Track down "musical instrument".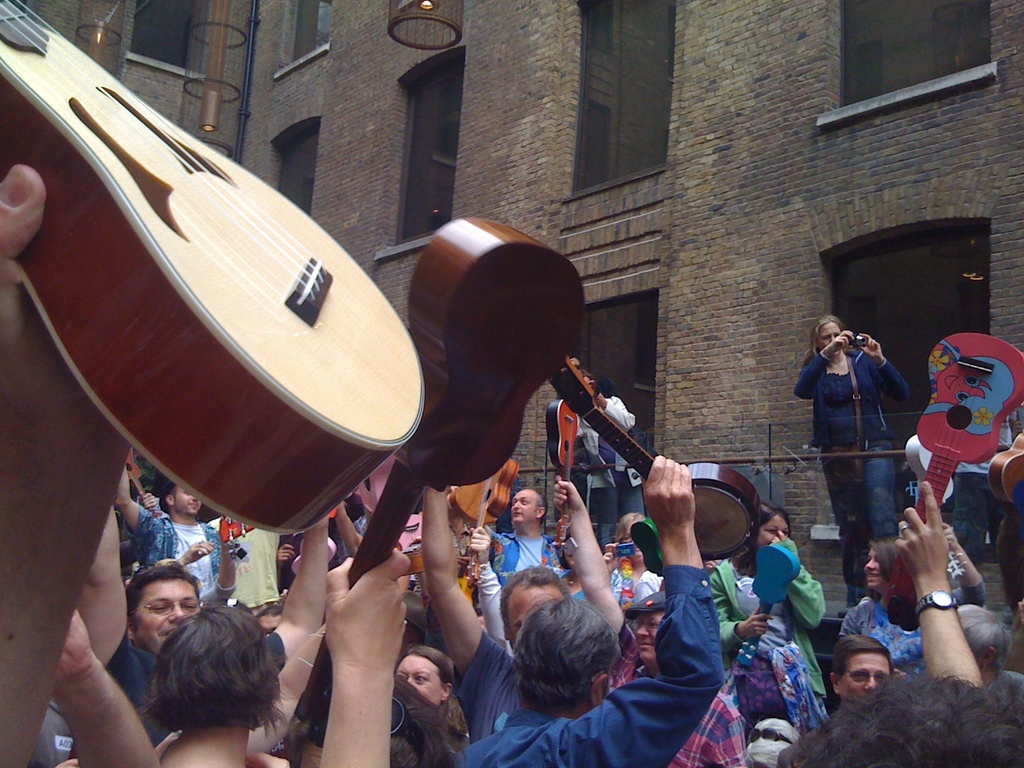
Tracked to bbox(886, 332, 1023, 631).
